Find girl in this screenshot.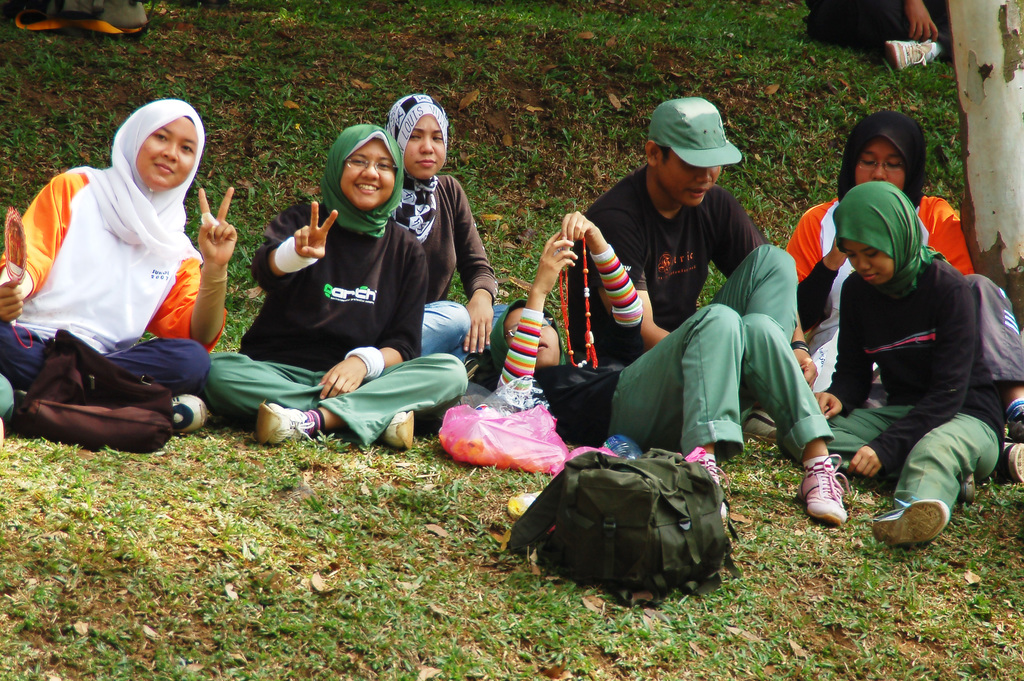
The bounding box for girl is bbox=(830, 181, 1005, 545).
